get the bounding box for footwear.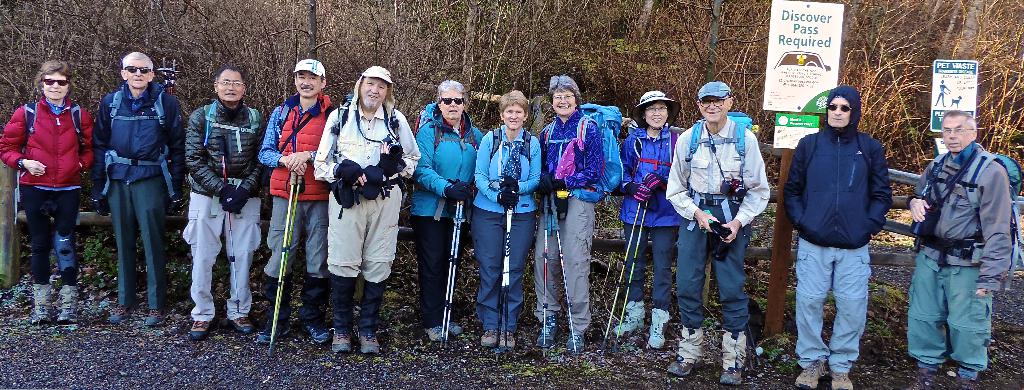
[481,330,495,348].
